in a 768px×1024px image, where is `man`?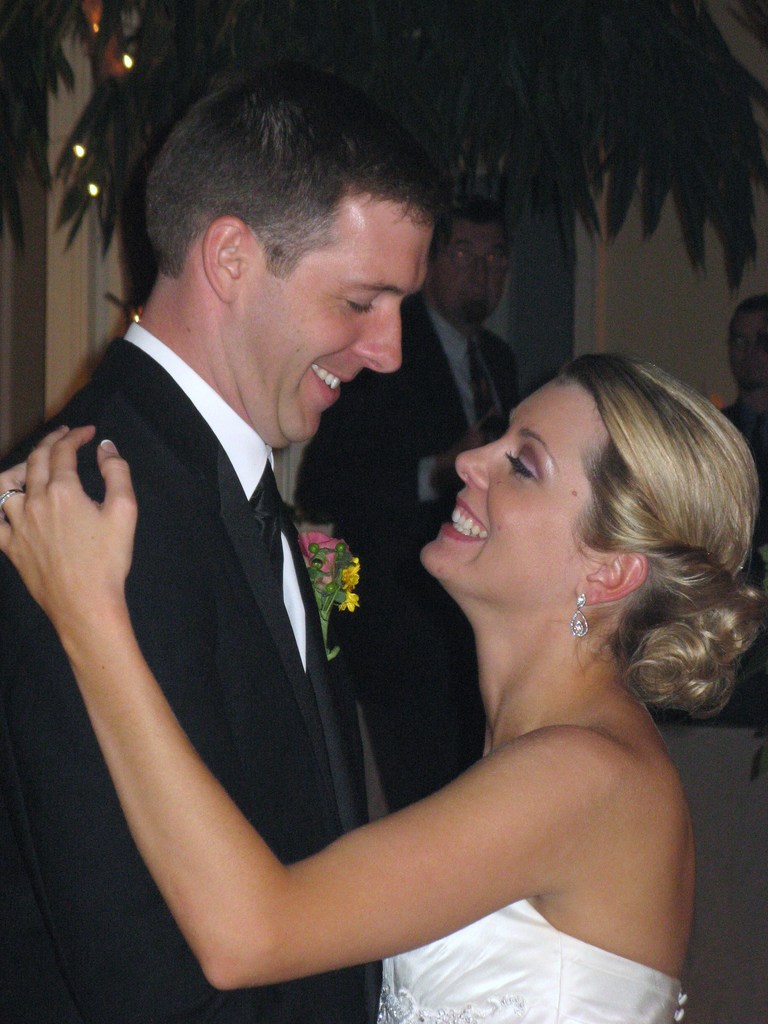
[712,272,767,730].
